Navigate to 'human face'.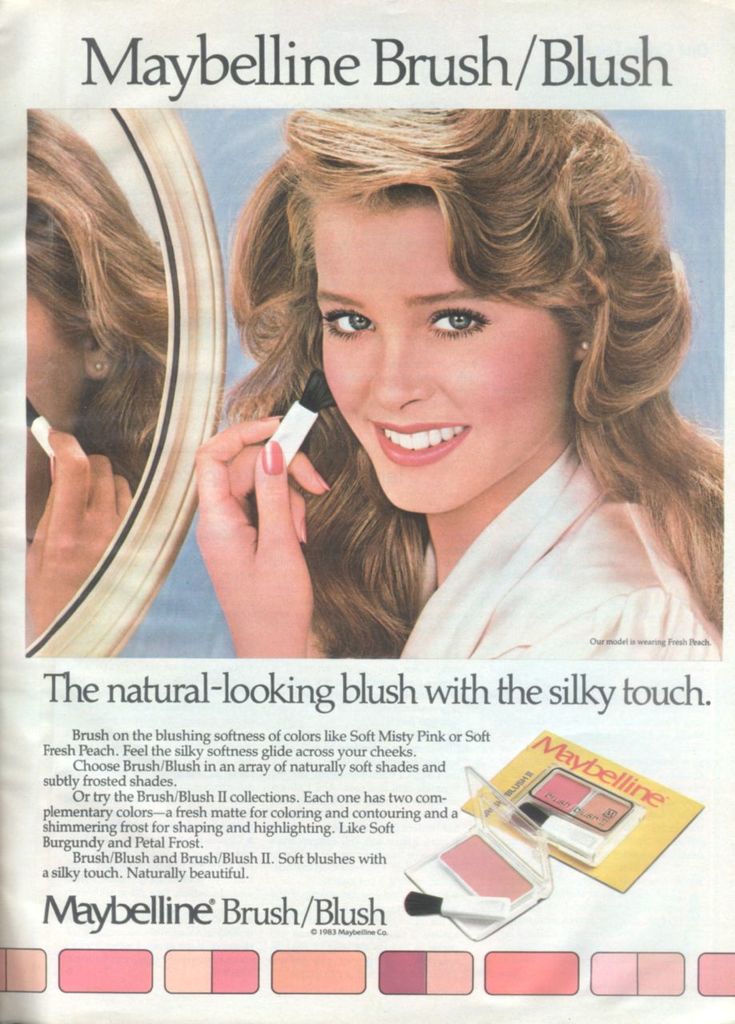
Navigation target: {"x1": 314, "y1": 186, "x2": 577, "y2": 512}.
